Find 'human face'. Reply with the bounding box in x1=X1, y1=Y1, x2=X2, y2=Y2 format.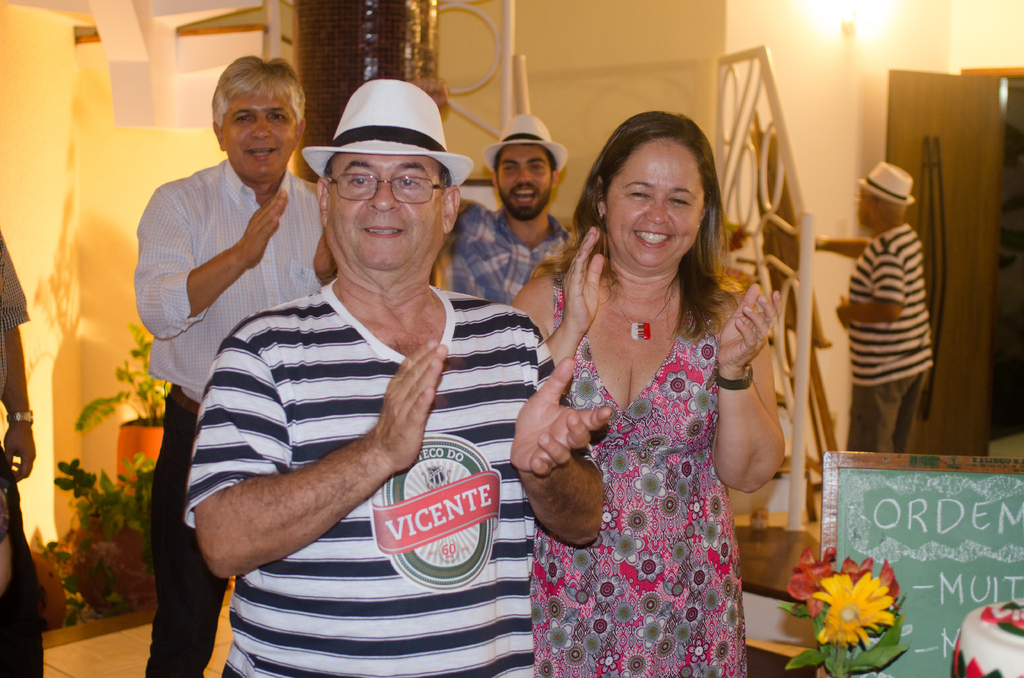
x1=324, y1=160, x2=452, y2=274.
